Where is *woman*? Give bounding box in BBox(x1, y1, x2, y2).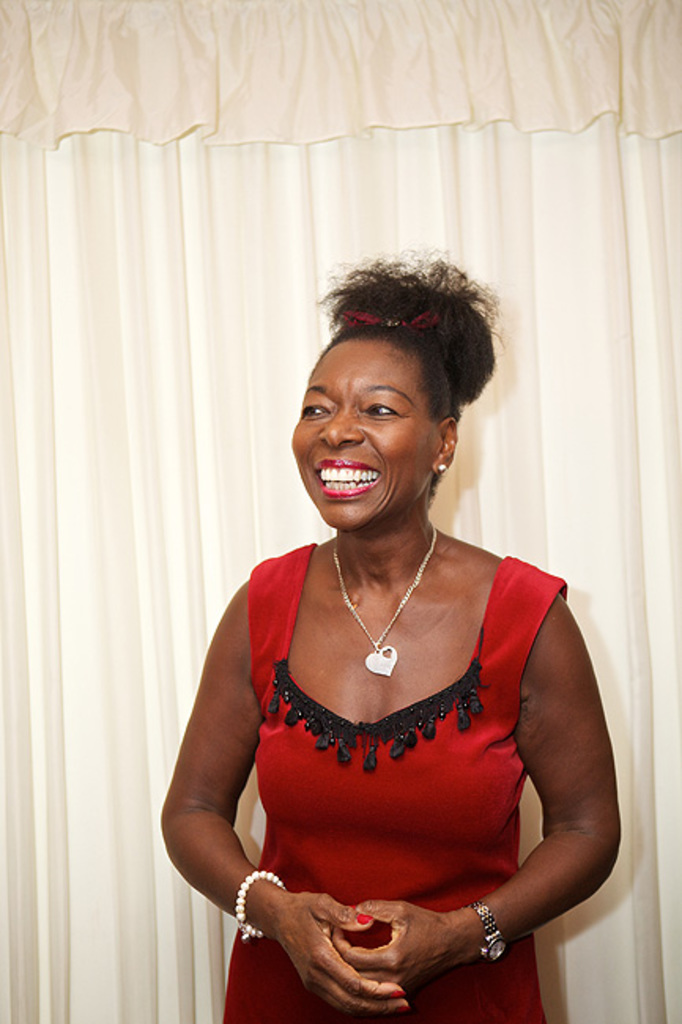
BBox(124, 202, 584, 1023).
